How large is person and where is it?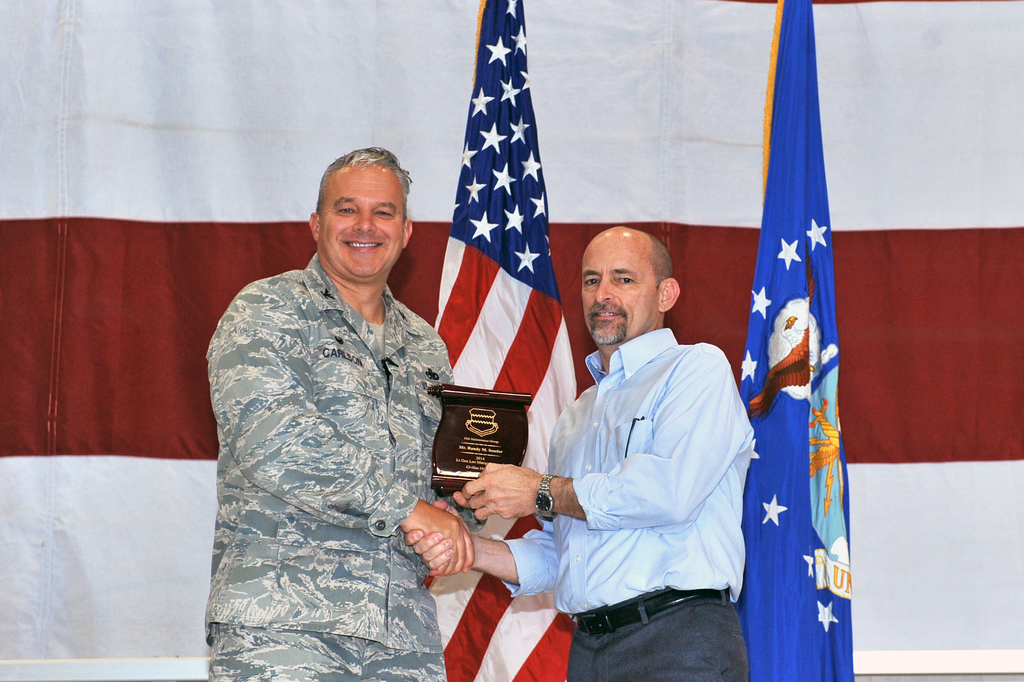
Bounding box: (406, 226, 756, 681).
